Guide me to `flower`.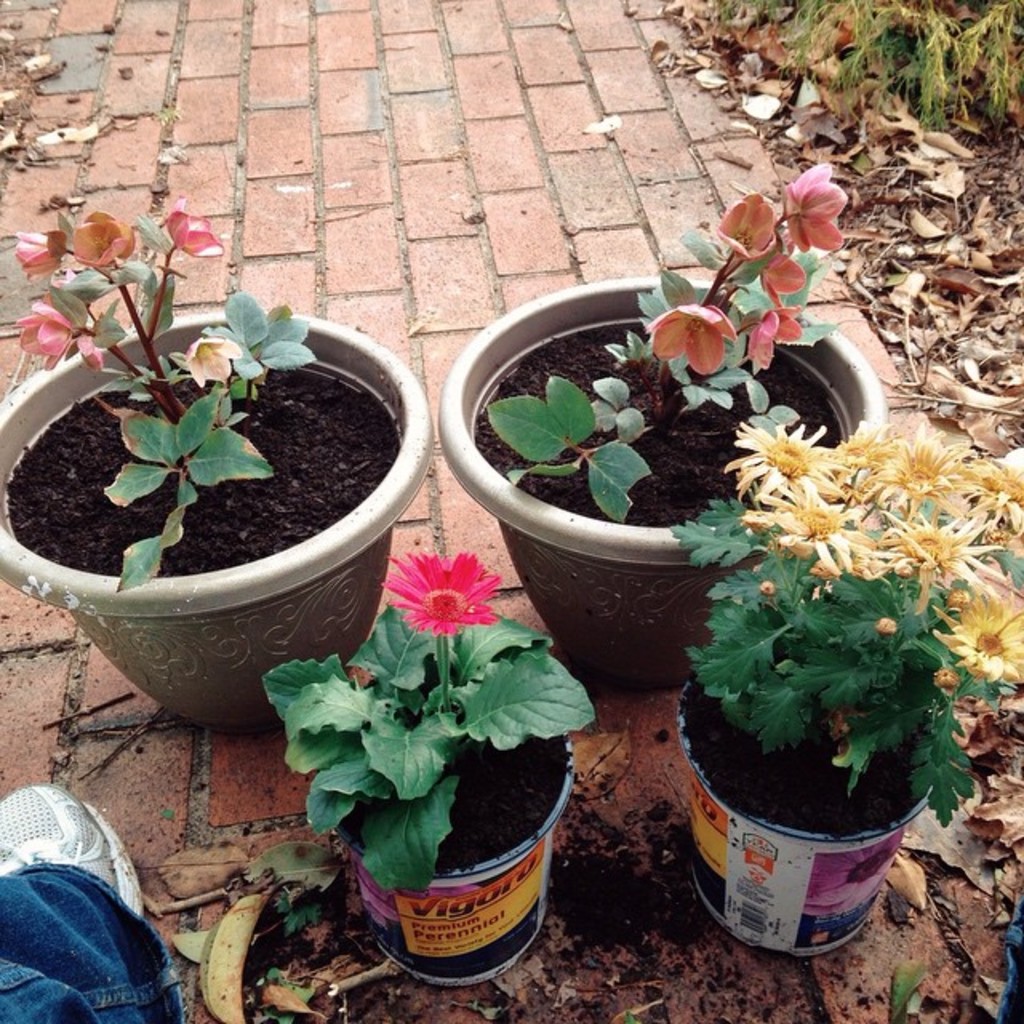
Guidance: <bbox>74, 208, 133, 272</bbox>.
